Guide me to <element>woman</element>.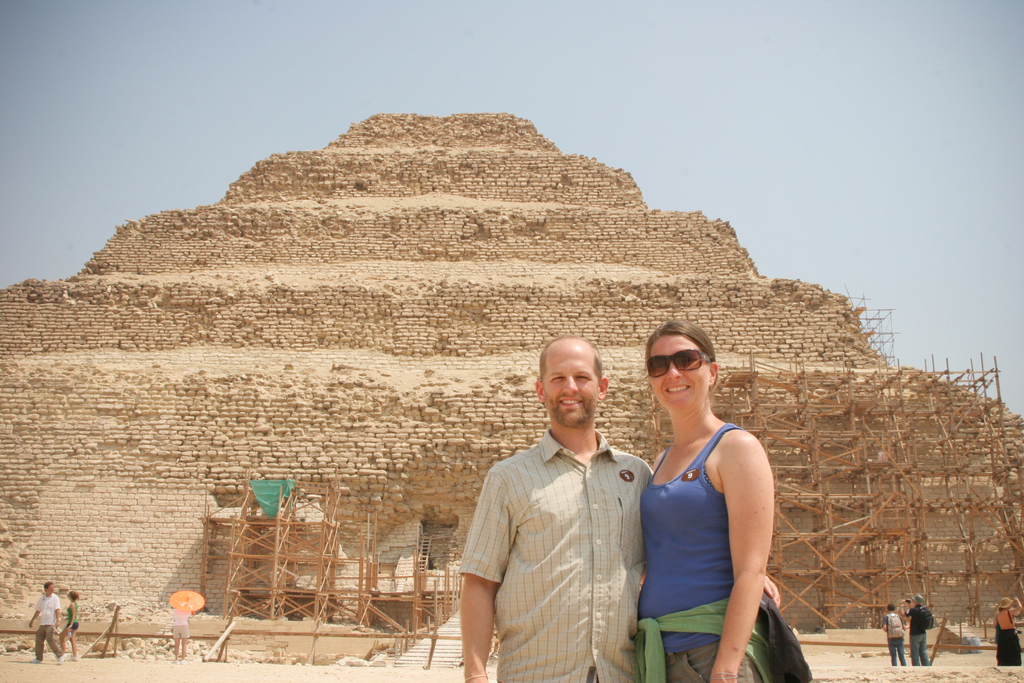
Guidance: x1=625, y1=324, x2=799, y2=677.
